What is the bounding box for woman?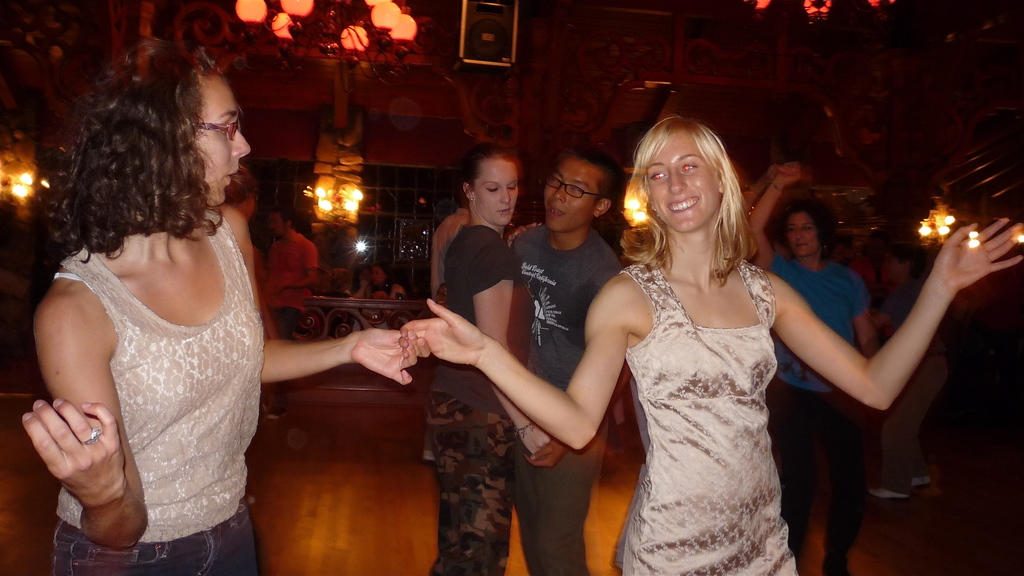
x1=401, y1=110, x2=1023, y2=575.
